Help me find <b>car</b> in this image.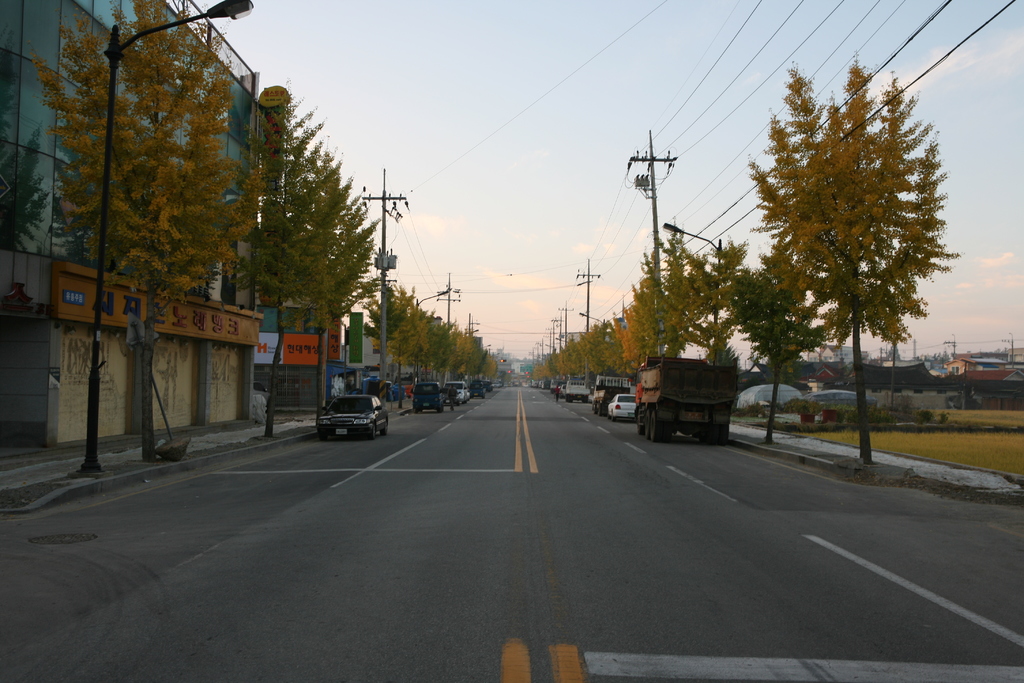
Found it: [414, 382, 448, 413].
